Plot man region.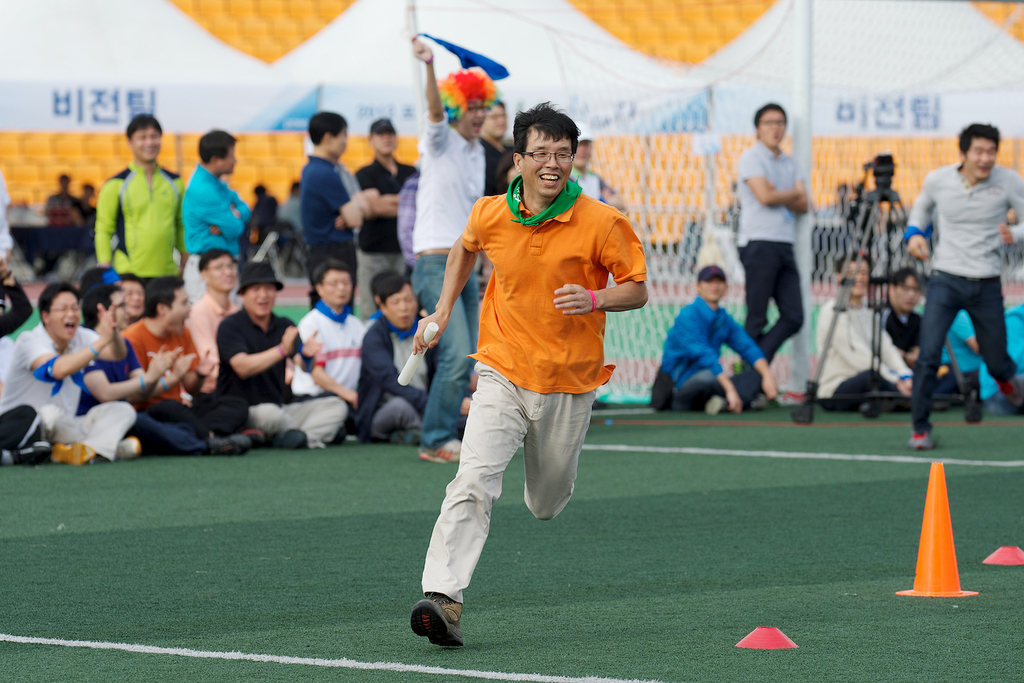
Plotted at pyautogui.locateOnScreen(47, 164, 91, 220).
